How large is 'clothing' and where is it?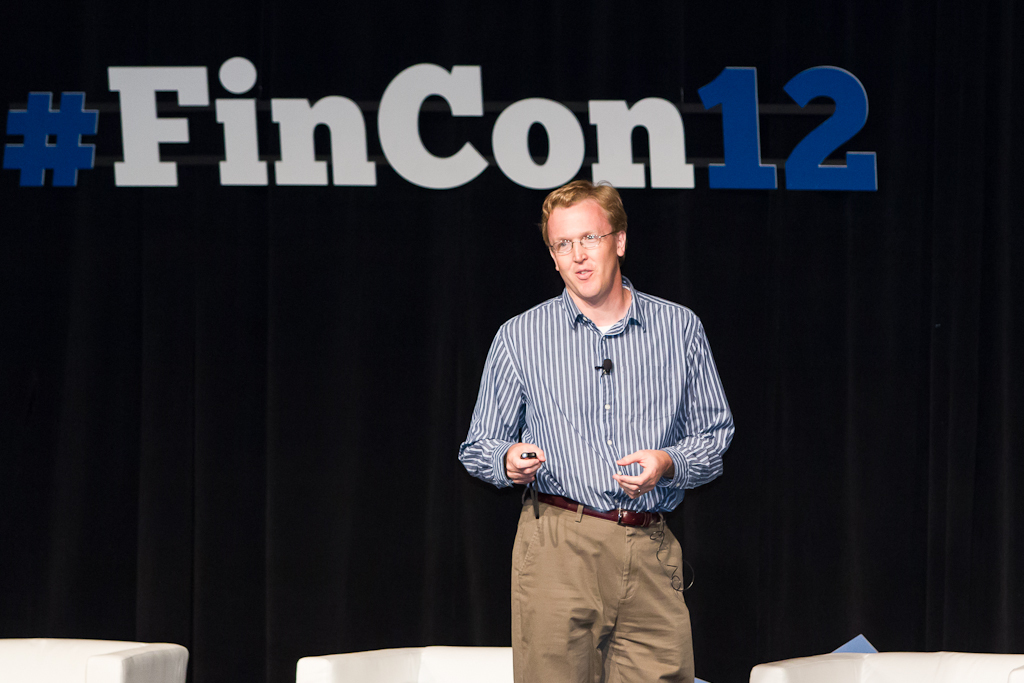
Bounding box: 455, 271, 734, 682.
